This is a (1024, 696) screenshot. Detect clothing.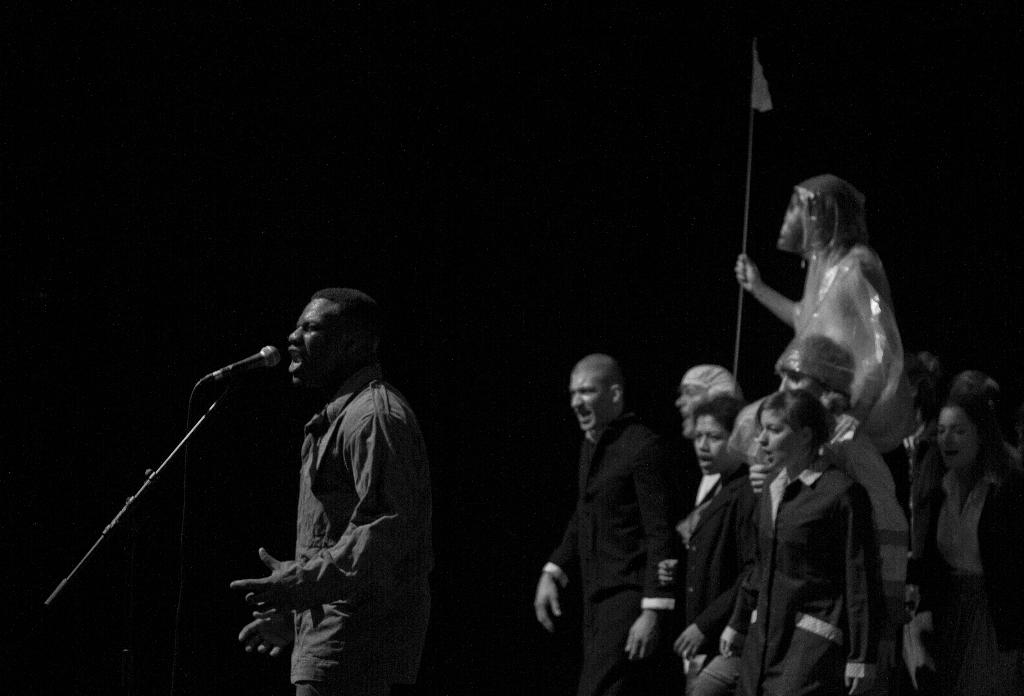
[538,353,701,693].
